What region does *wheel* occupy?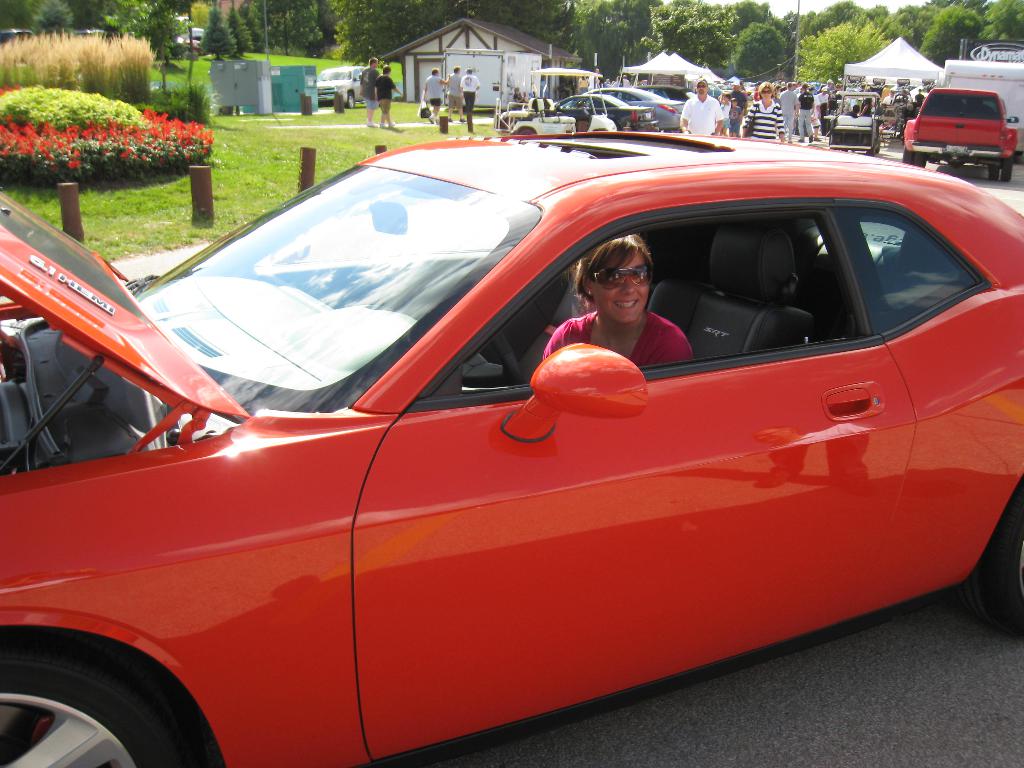
(x1=14, y1=652, x2=204, y2=764).
